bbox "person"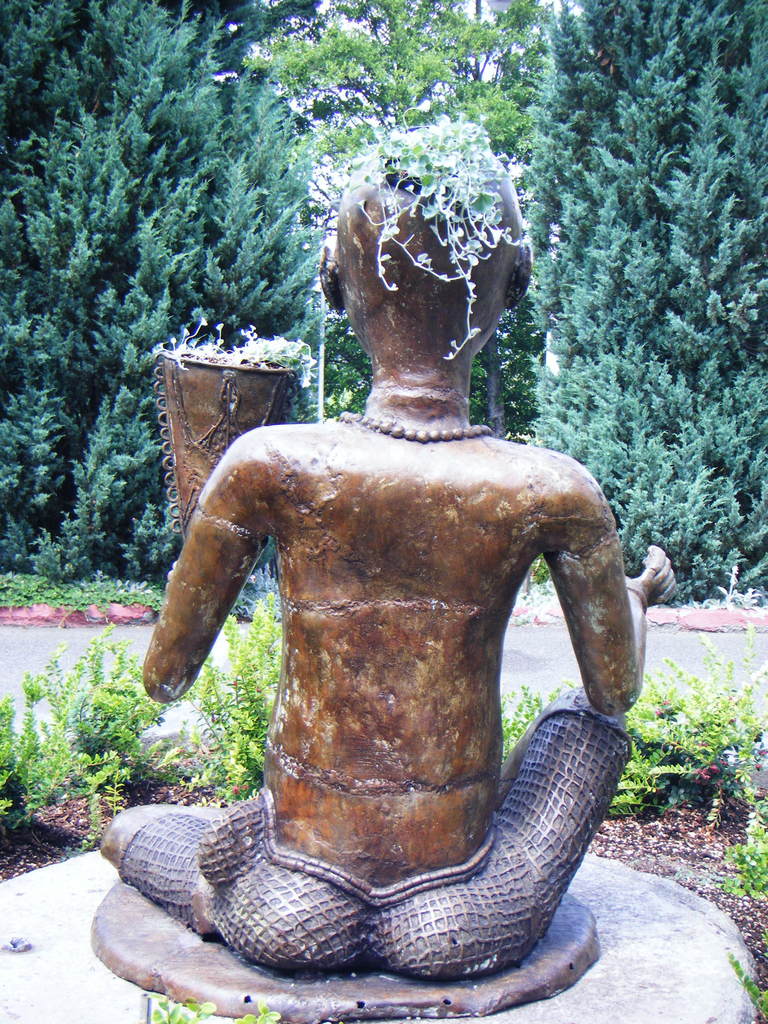
(118, 108, 685, 1023)
